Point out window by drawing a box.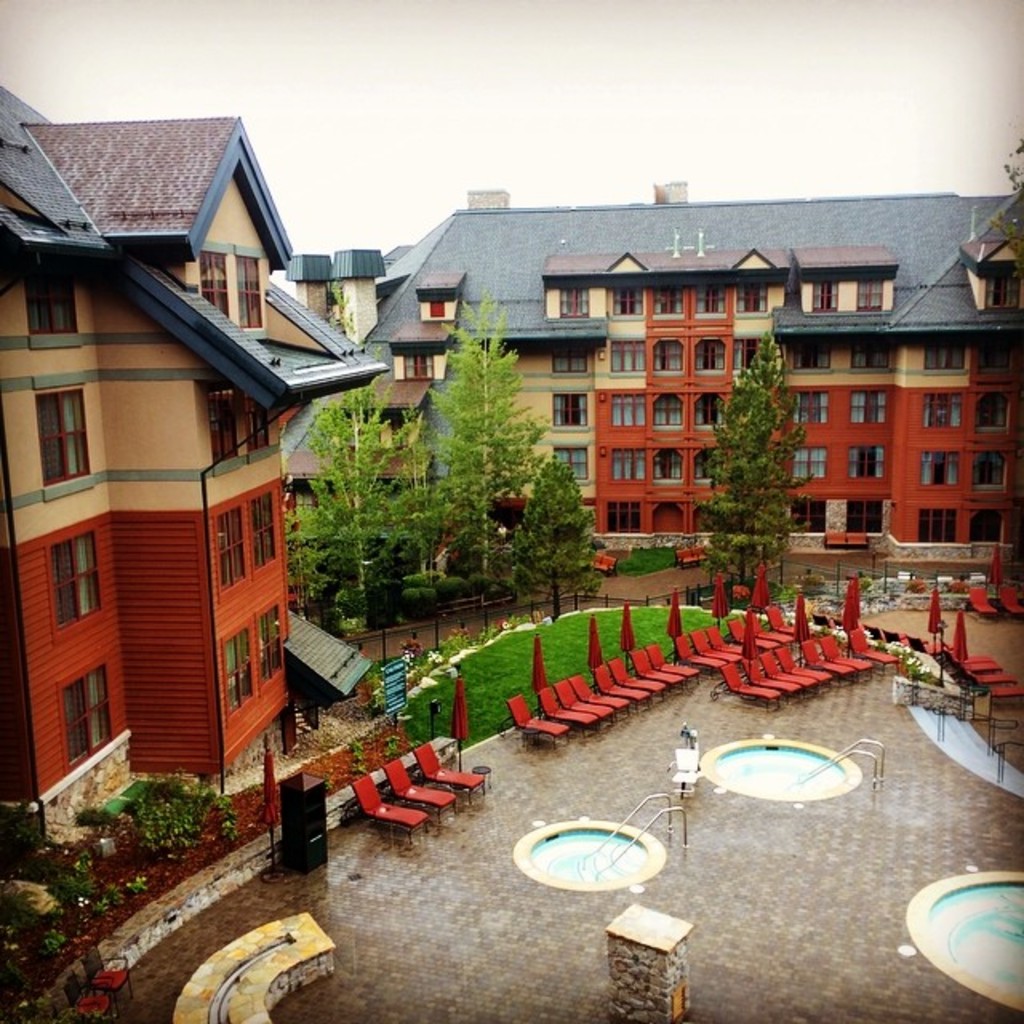
[250, 398, 274, 467].
